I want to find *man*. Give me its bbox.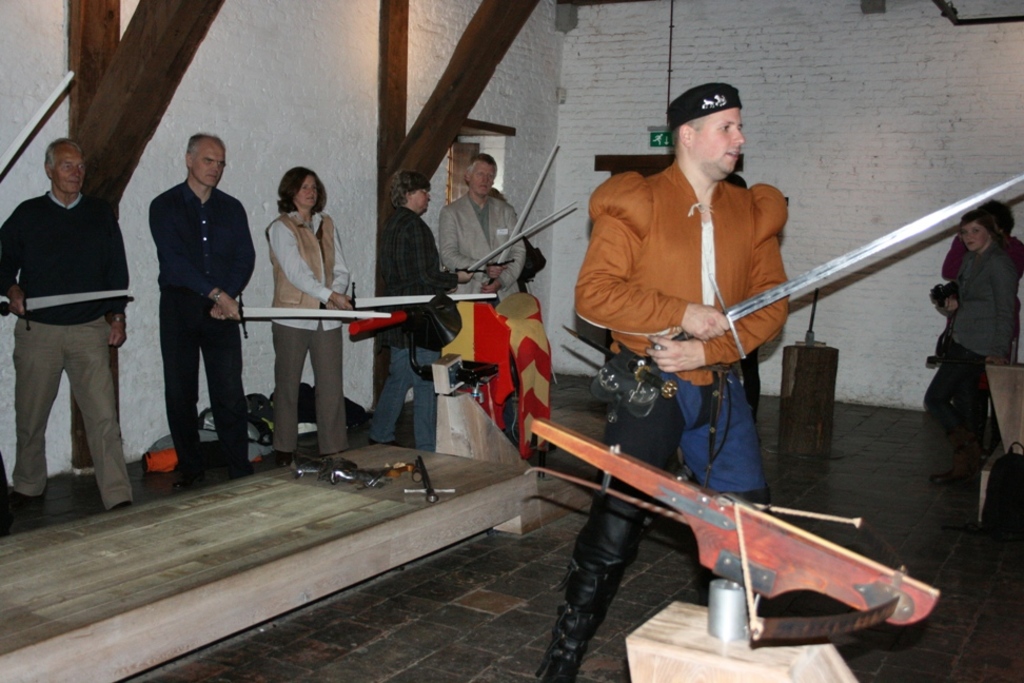
left=146, top=133, right=258, bottom=494.
